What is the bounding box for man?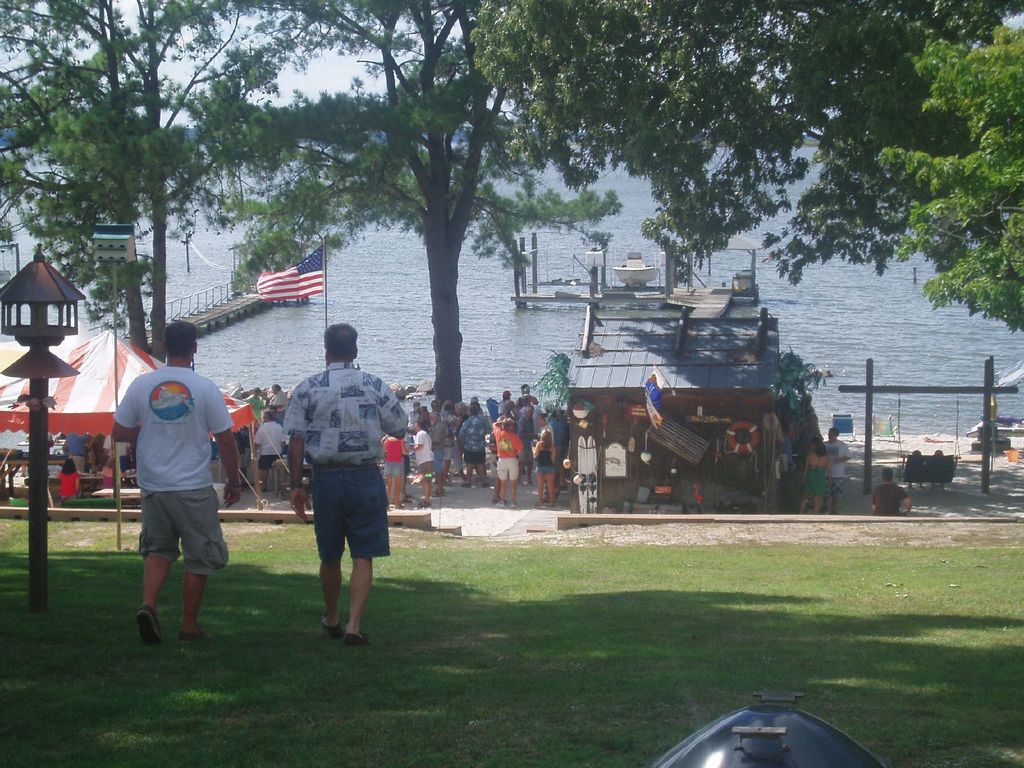
bbox(267, 385, 282, 418).
